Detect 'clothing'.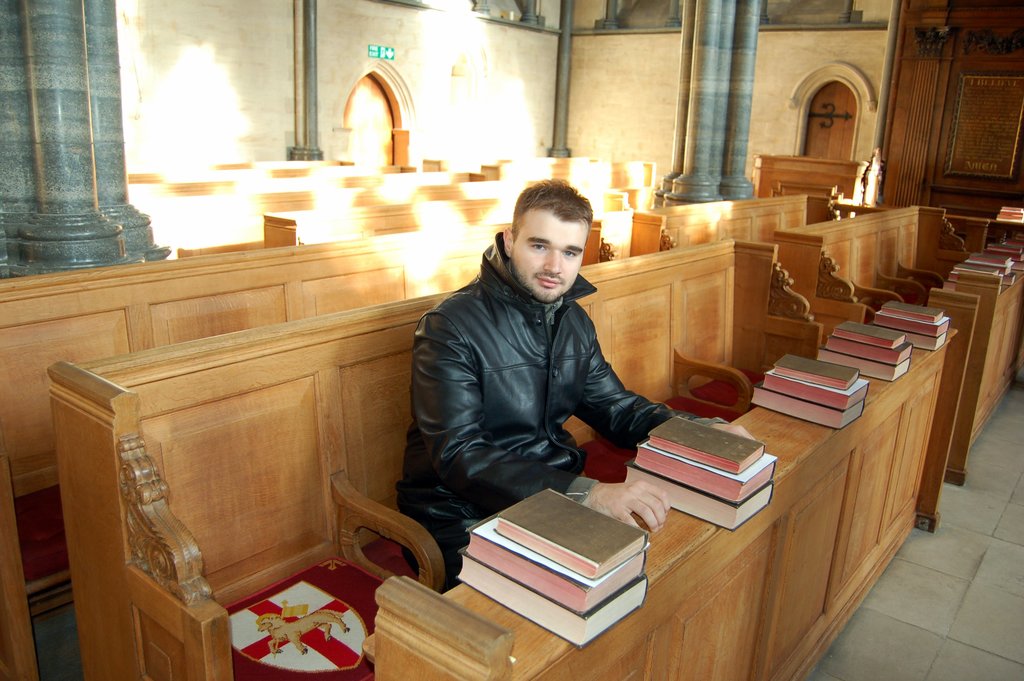
Detected at locate(390, 226, 730, 587).
